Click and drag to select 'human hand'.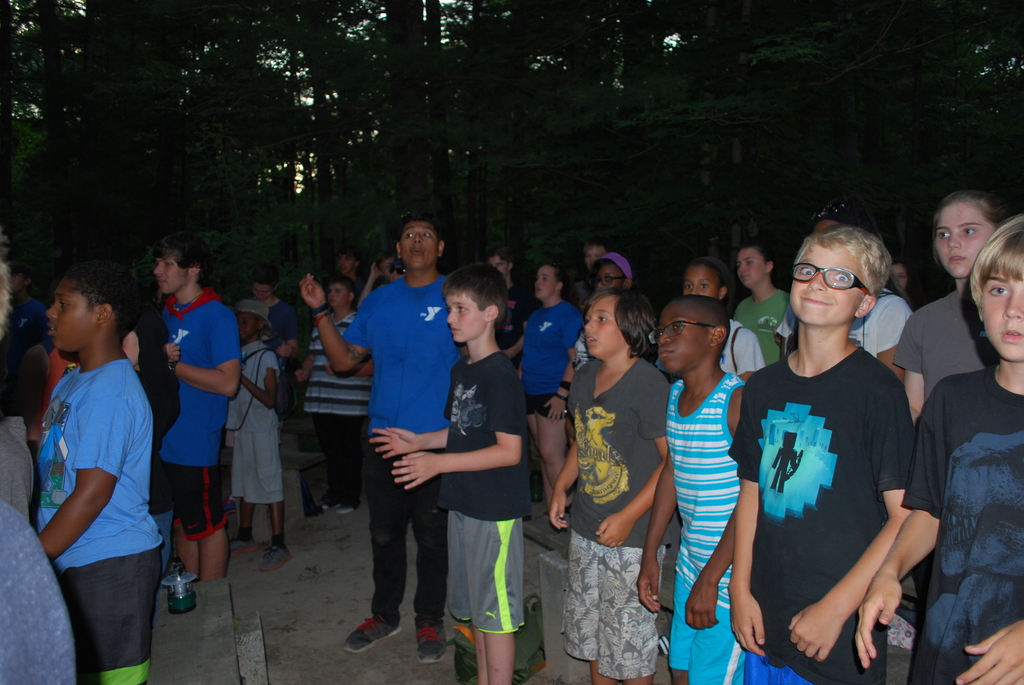
Selection: <region>542, 395, 567, 423</region>.
